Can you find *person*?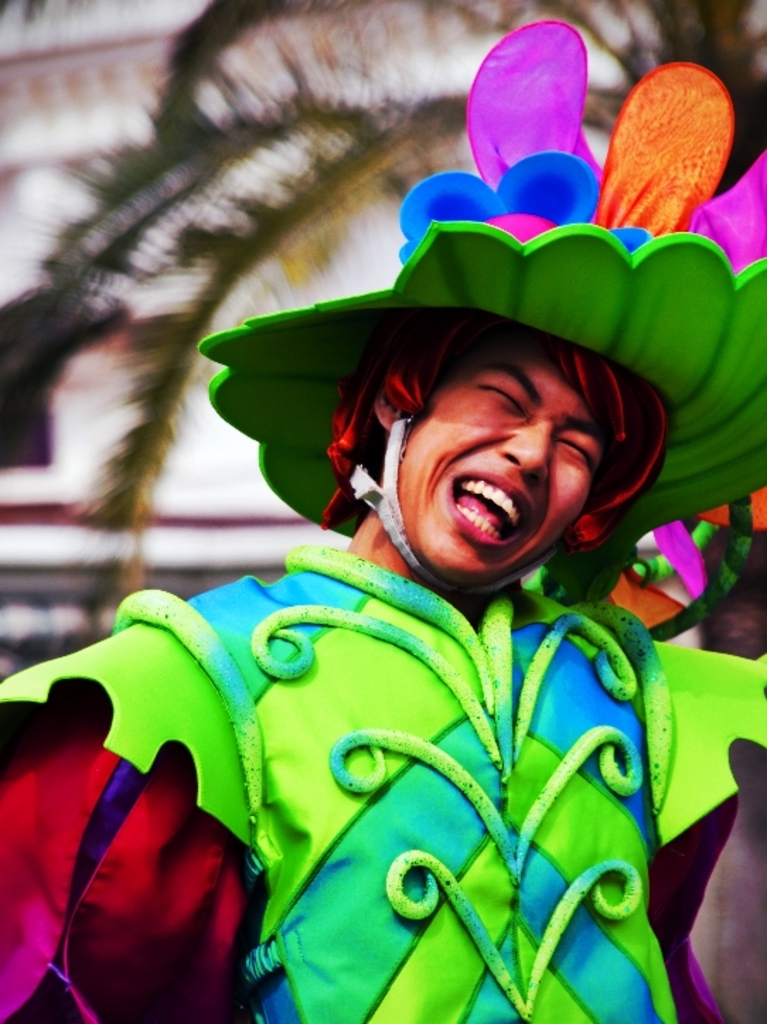
Yes, bounding box: BBox(0, 30, 766, 1023).
